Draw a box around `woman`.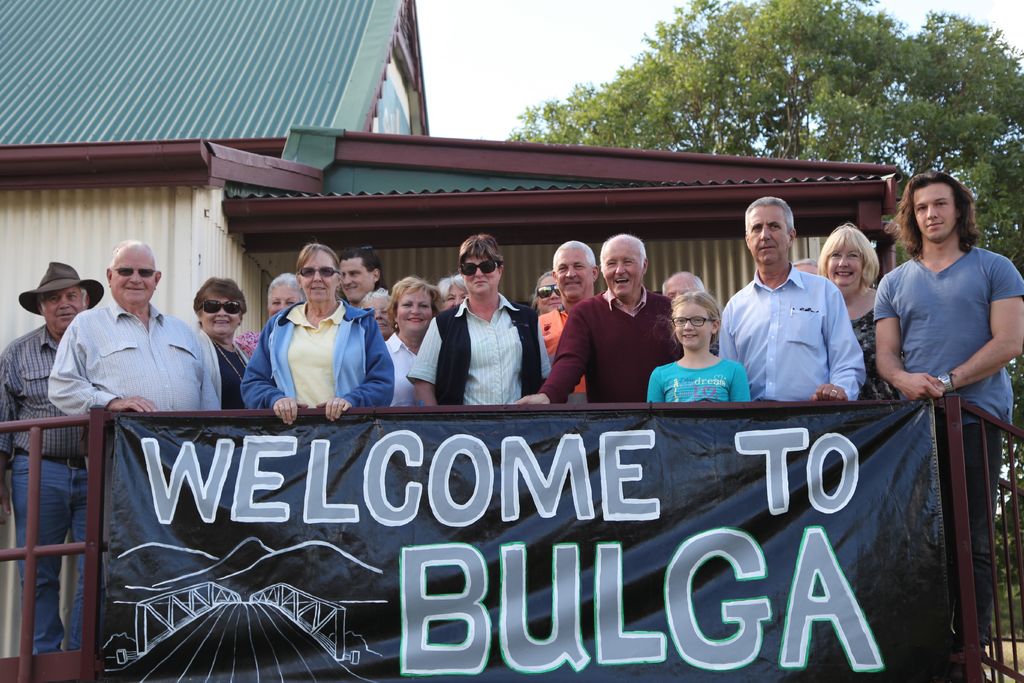
crop(532, 268, 559, 315).
